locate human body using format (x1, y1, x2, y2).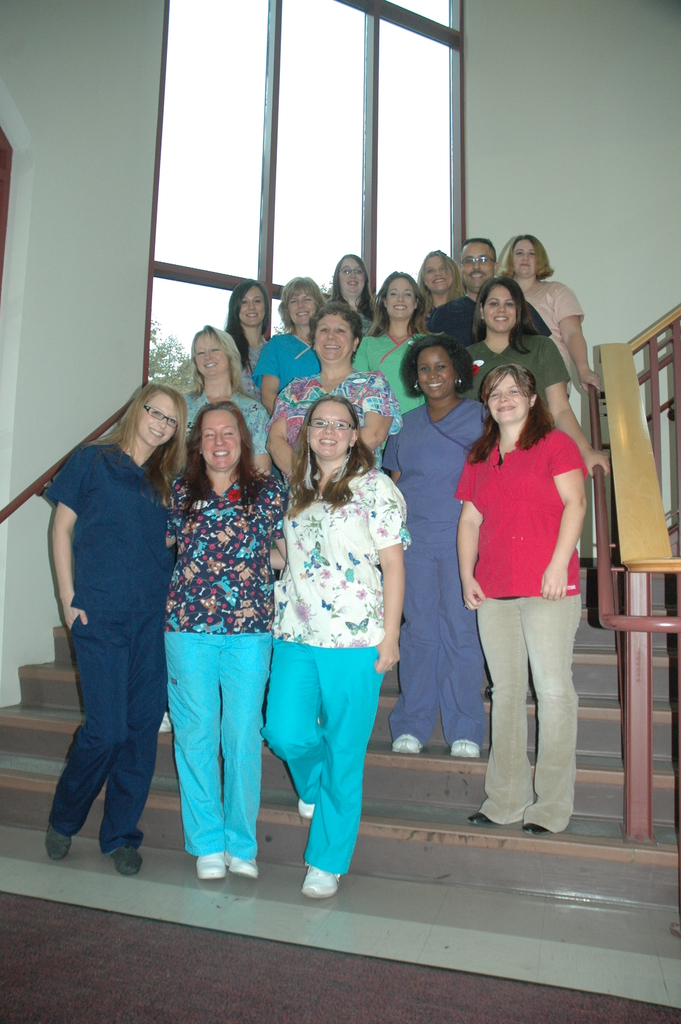
(39, 319, 172, 902).
